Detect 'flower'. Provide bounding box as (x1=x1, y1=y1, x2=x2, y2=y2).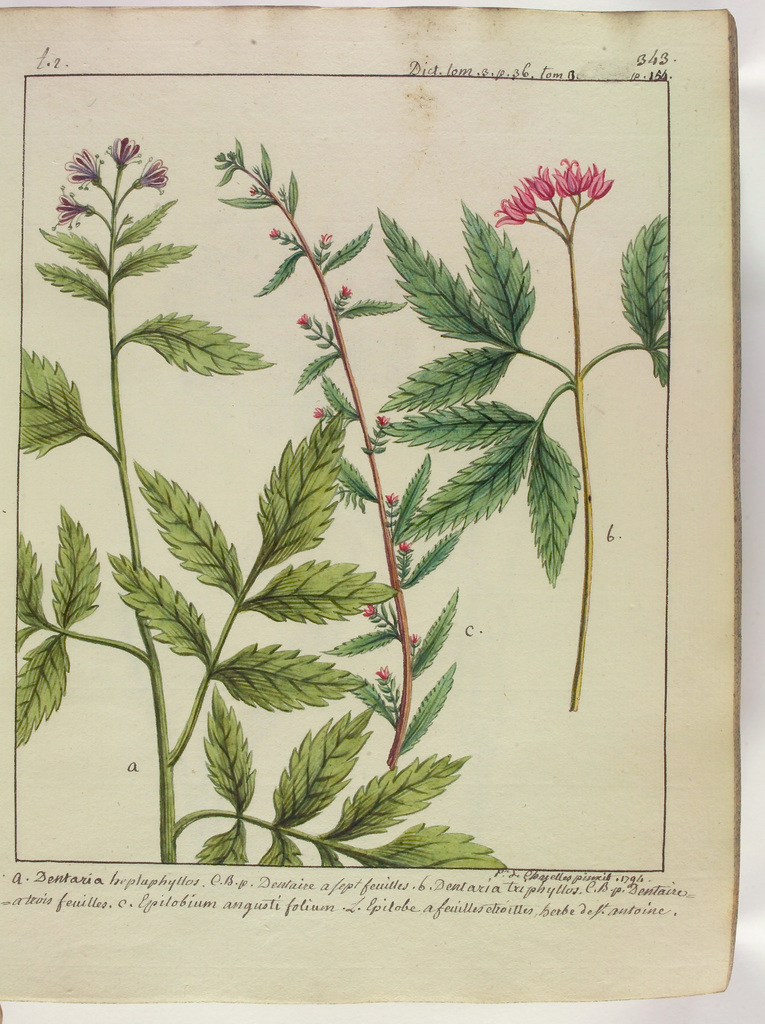
(x1=377, y1=414, x2=389, y2=424).
